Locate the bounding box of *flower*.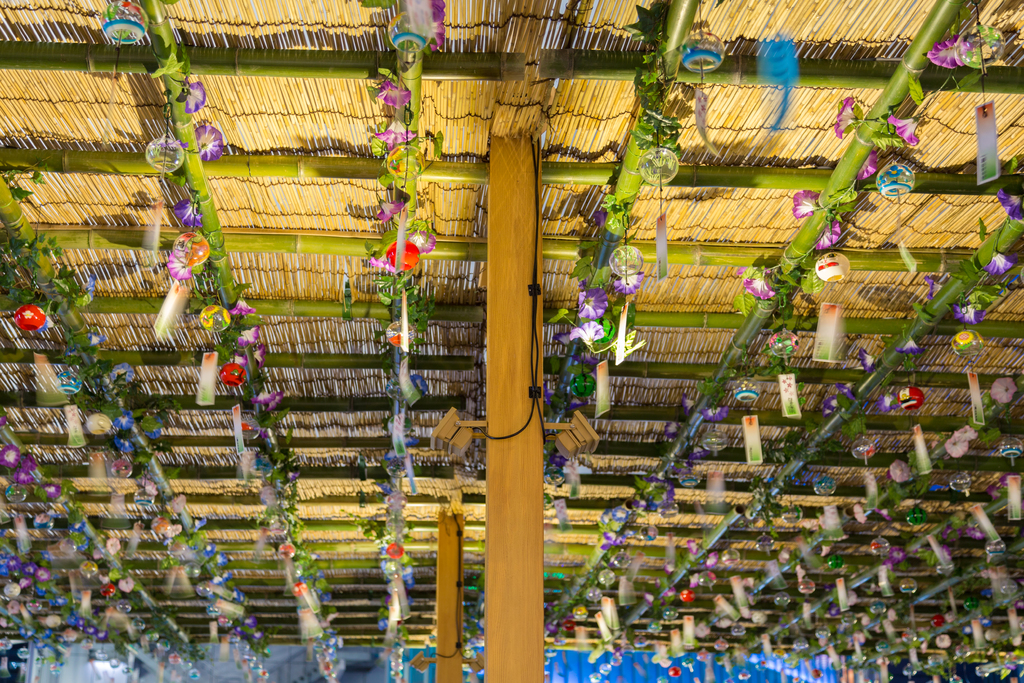
Bounding box: pyautogui.locateOnScreen(614, 506, 627, 522).
